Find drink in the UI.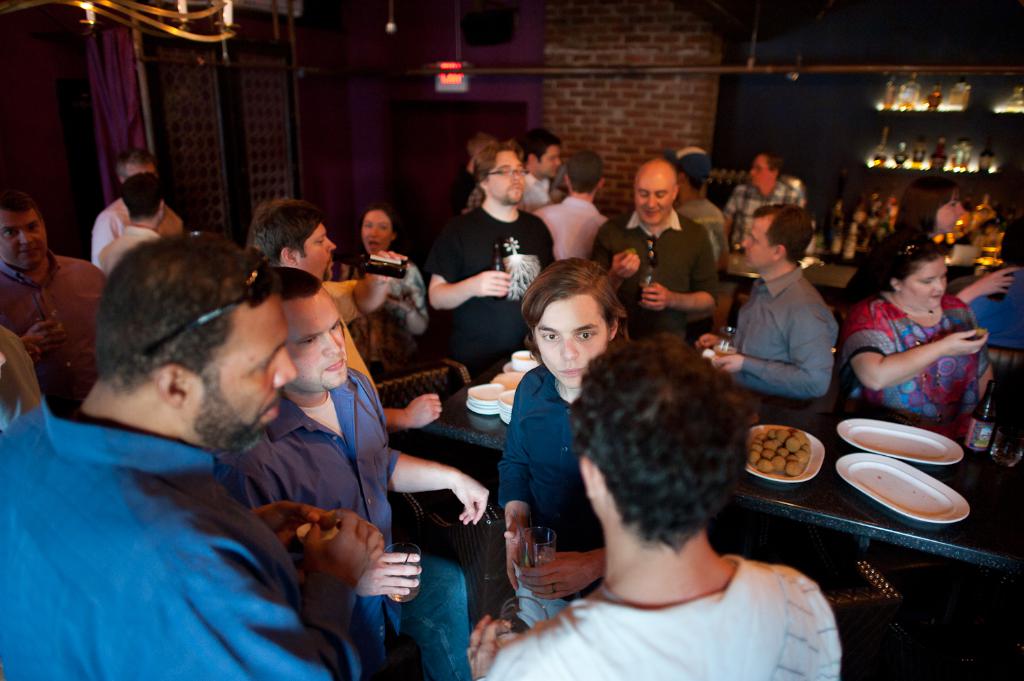
UI element at Rect(910, 136, 924, 169).
